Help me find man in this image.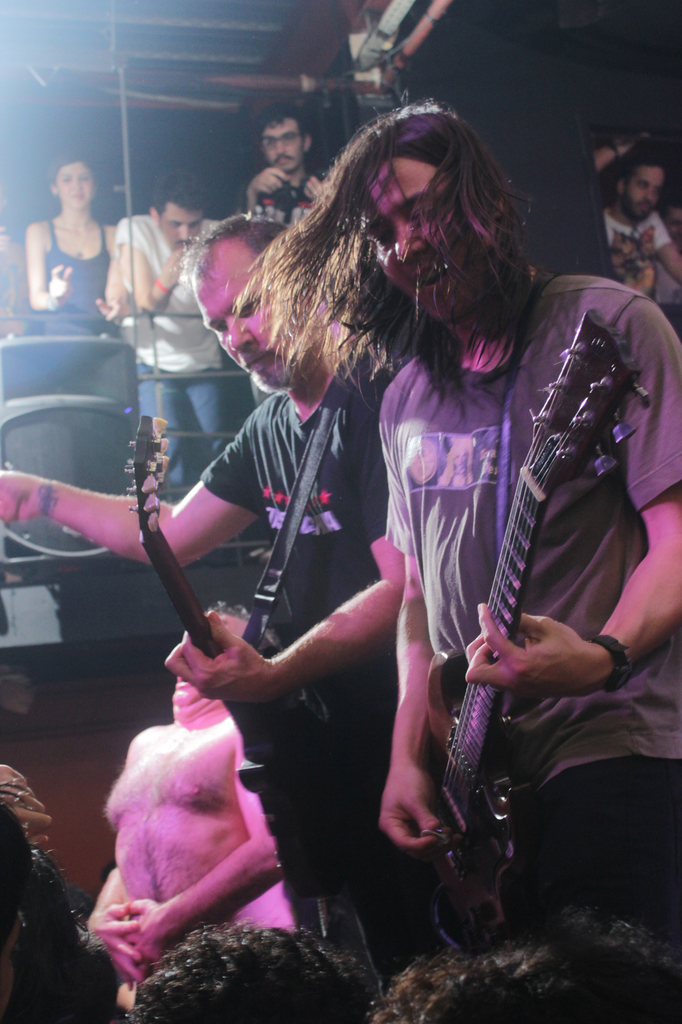
Found it: (83,592,333,982).
